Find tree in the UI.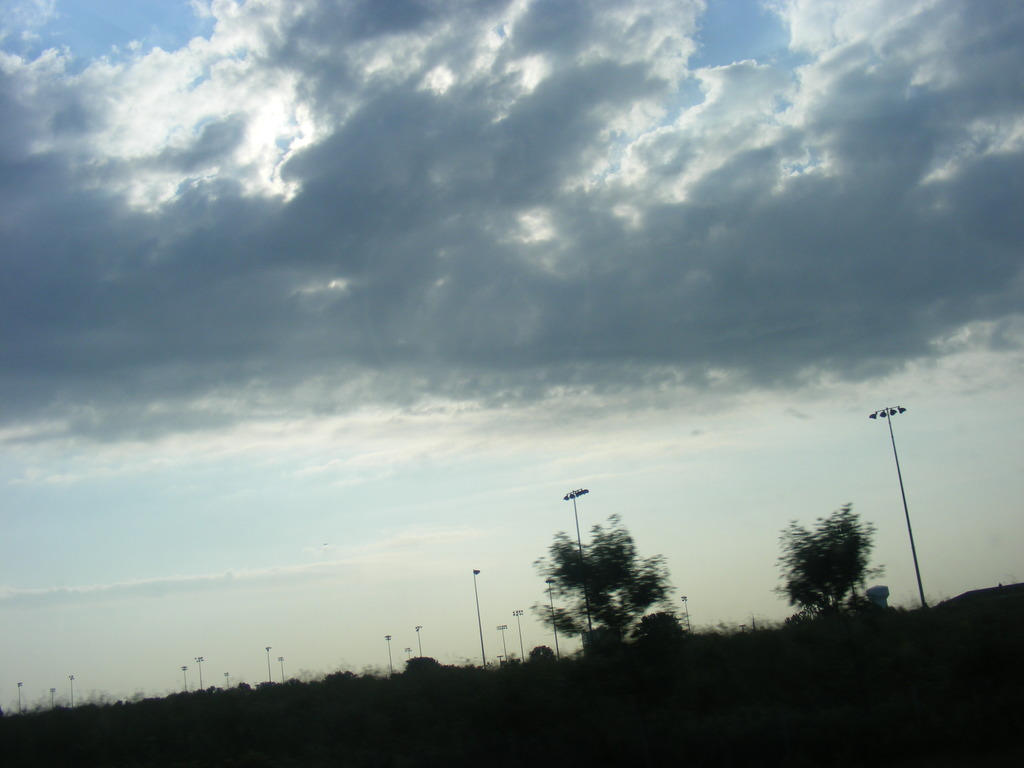
UI element at 534 518 689 650.
